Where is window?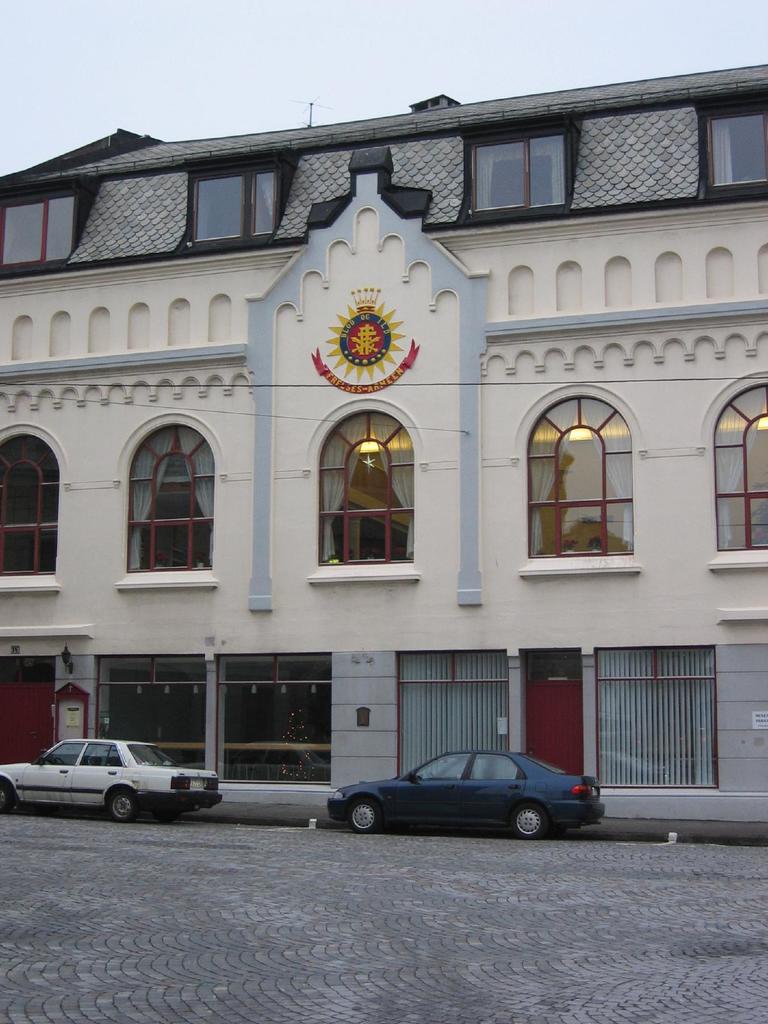
l=527, t=396, r=636, b=560.
